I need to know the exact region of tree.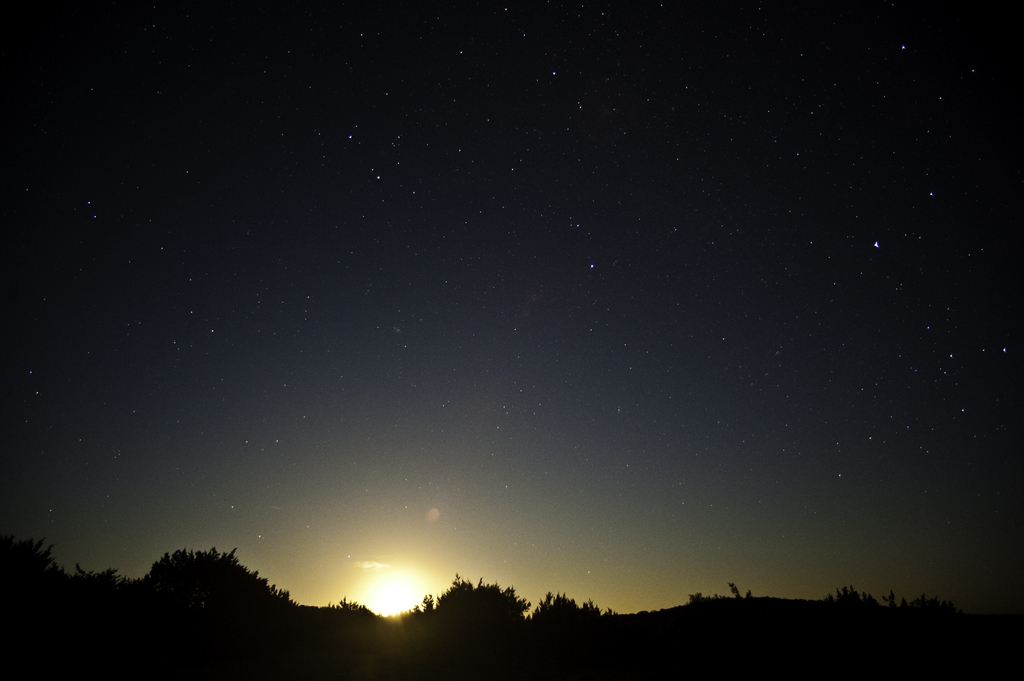
Region: x1=543, y1=597, x2=608, y2=633.
